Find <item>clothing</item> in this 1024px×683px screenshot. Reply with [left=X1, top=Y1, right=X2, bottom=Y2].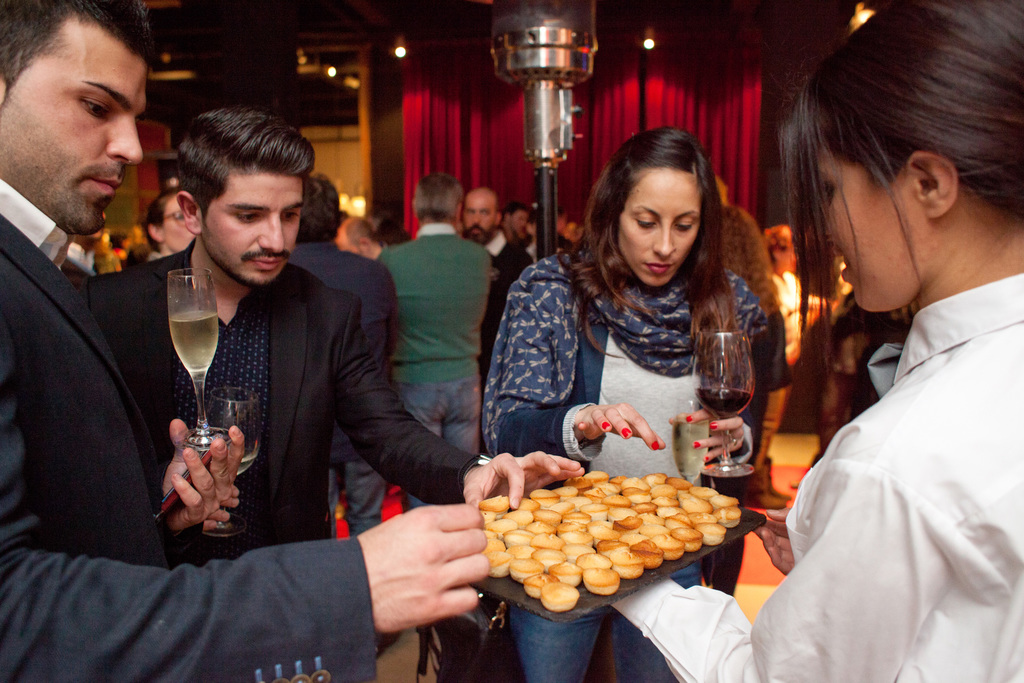
[left=369, top=220, right=498, bottom=507].
